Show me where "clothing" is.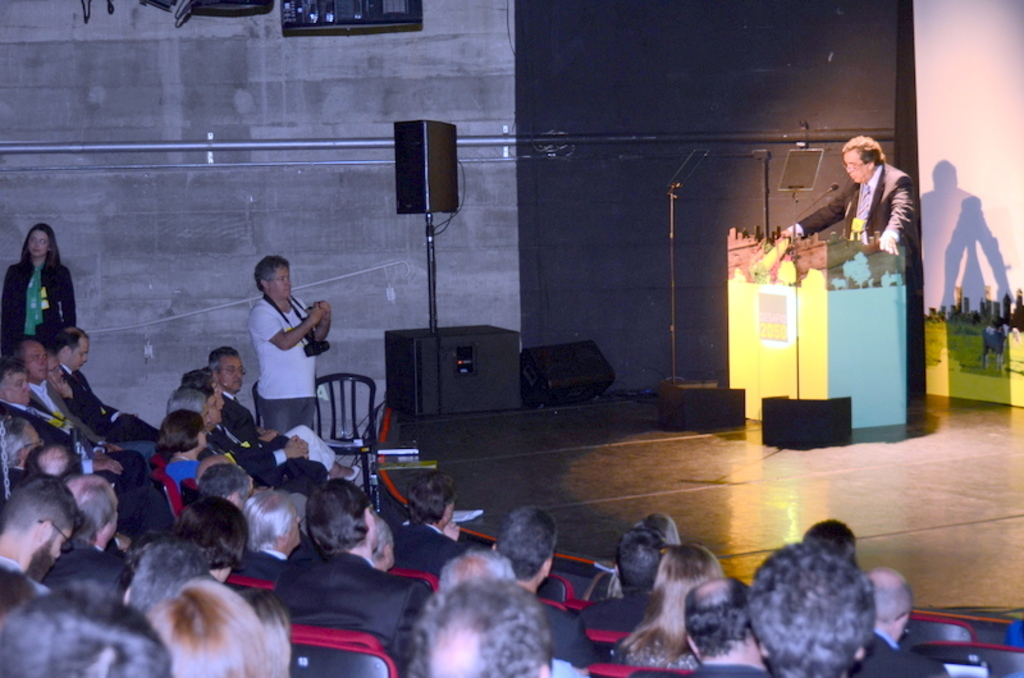
"clothing" is at l=787, t=161, r=910, b=290.
